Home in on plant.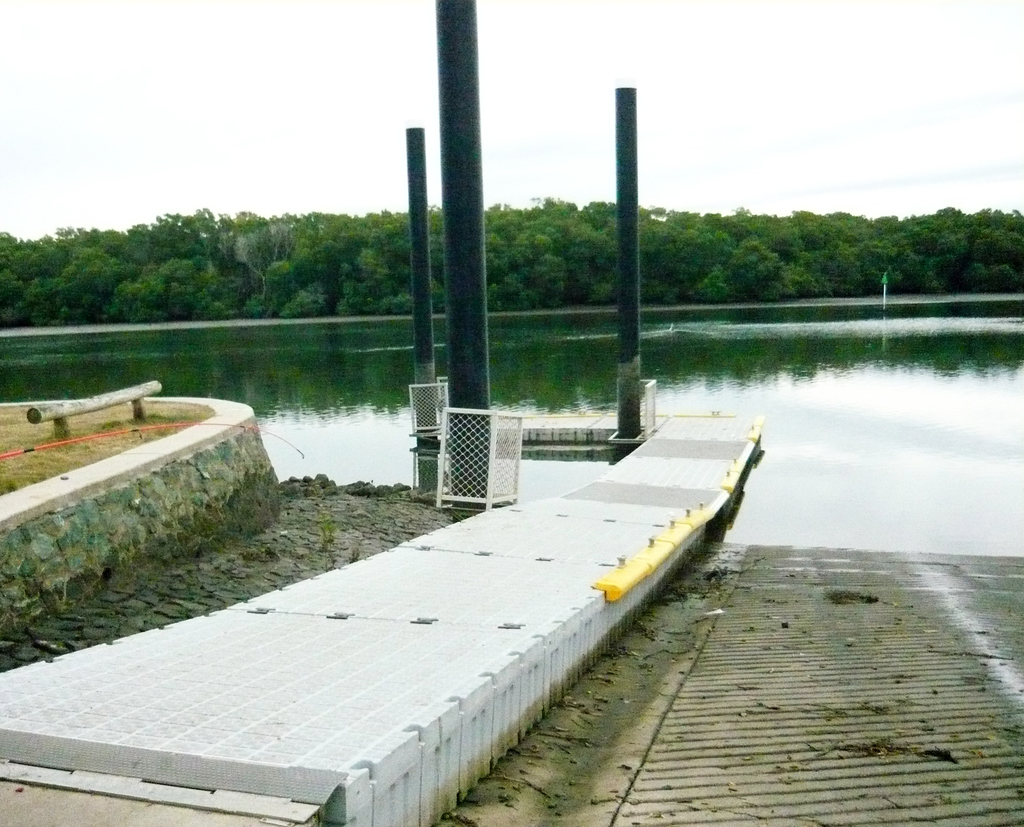
Homed in at {"x1": 316, "y1": 508, "x2": 346, "y2": 545}.
